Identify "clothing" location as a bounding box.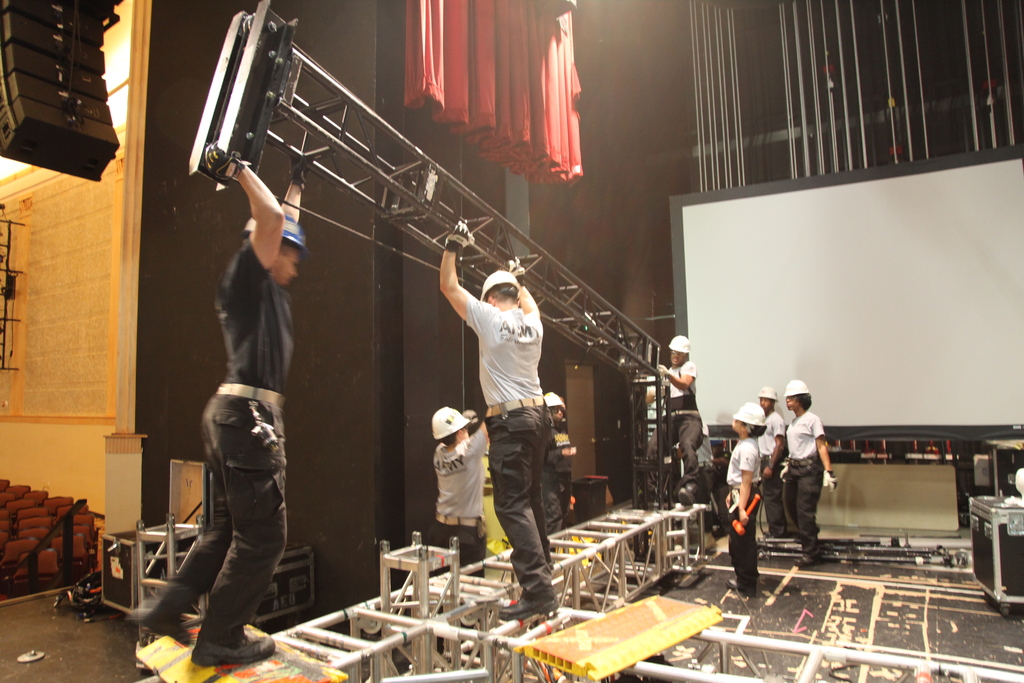
(x1=543, y1=427, x2=572, y2=553).
